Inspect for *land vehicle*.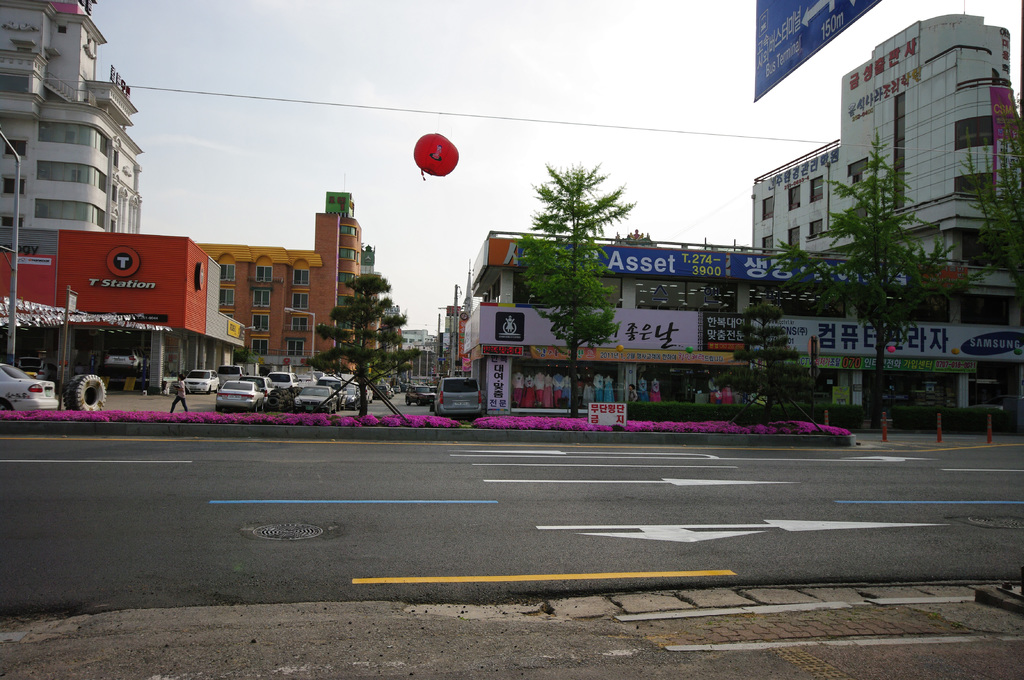
Inspection: locate(188, 368, 220, 395).
